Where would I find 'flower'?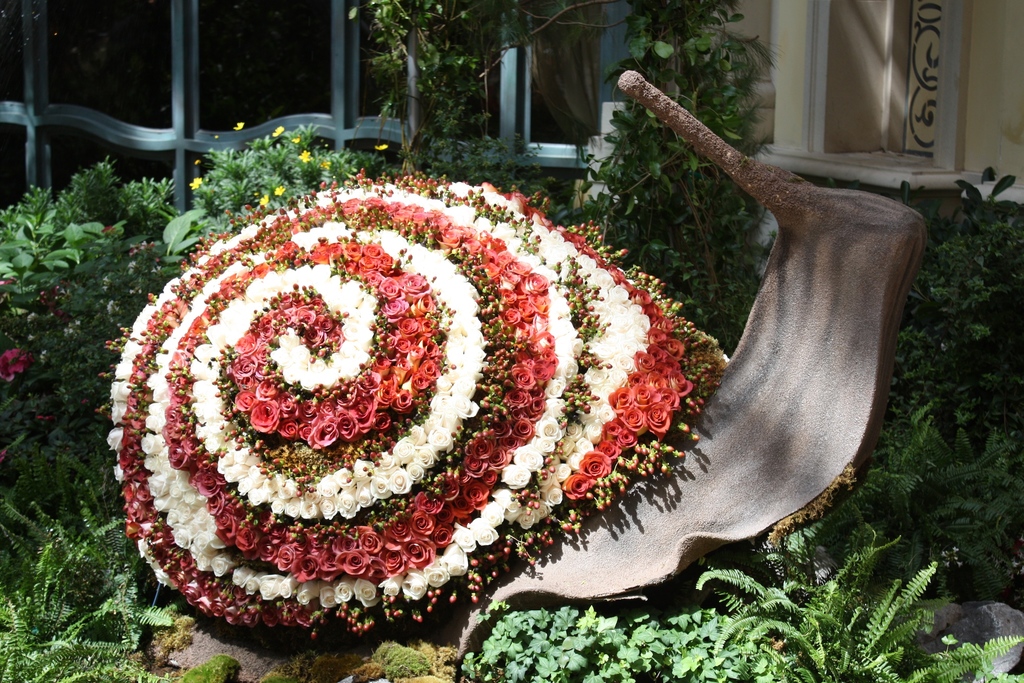
At 290 143 300 147.
